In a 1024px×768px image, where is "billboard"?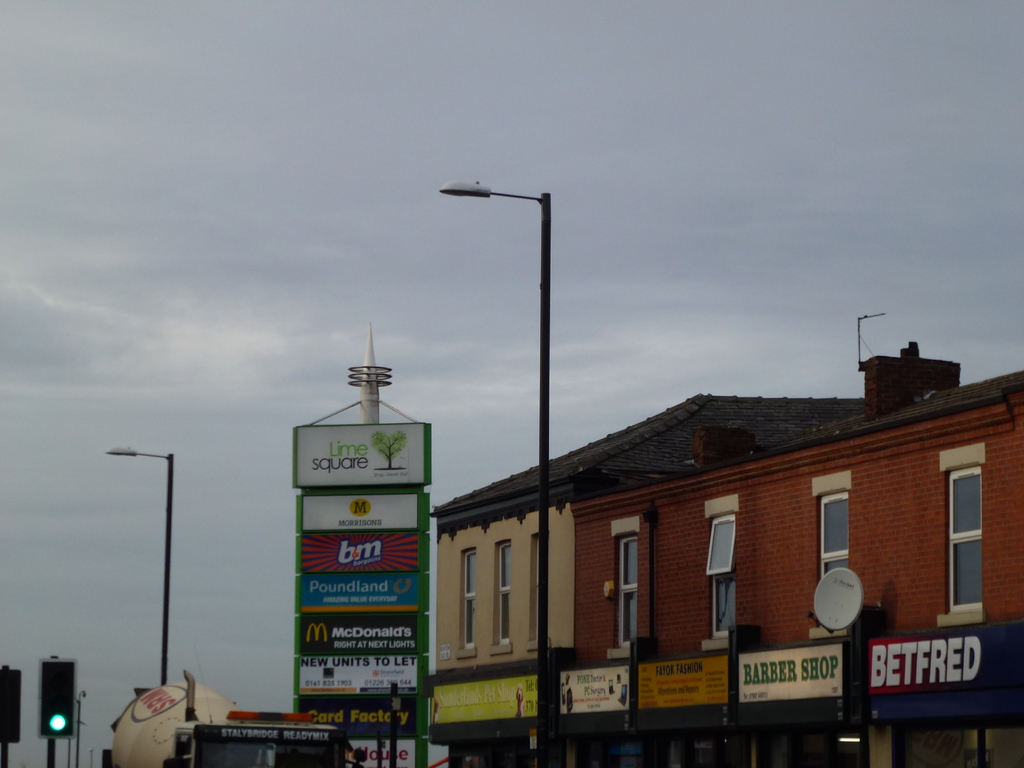
429 675 532 724.
